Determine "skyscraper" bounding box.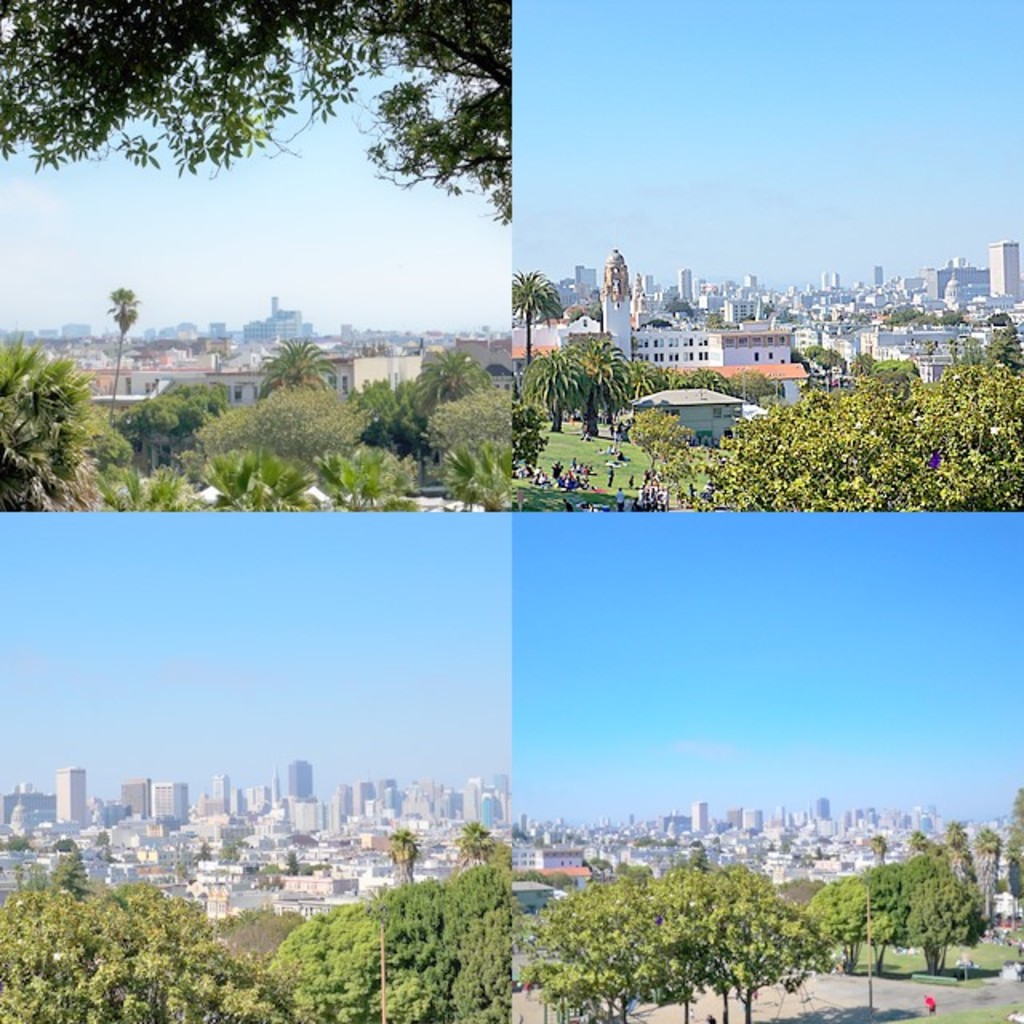
Determined: box(454, 774, 493, 818).
